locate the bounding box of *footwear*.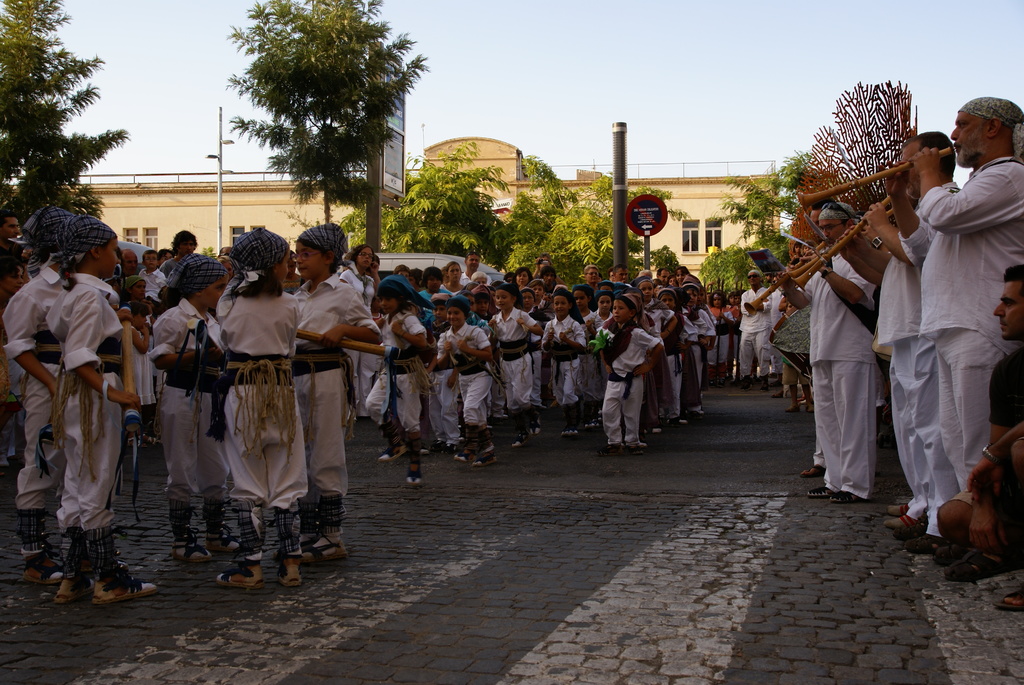
Bounding box: (456,448,476,466).
